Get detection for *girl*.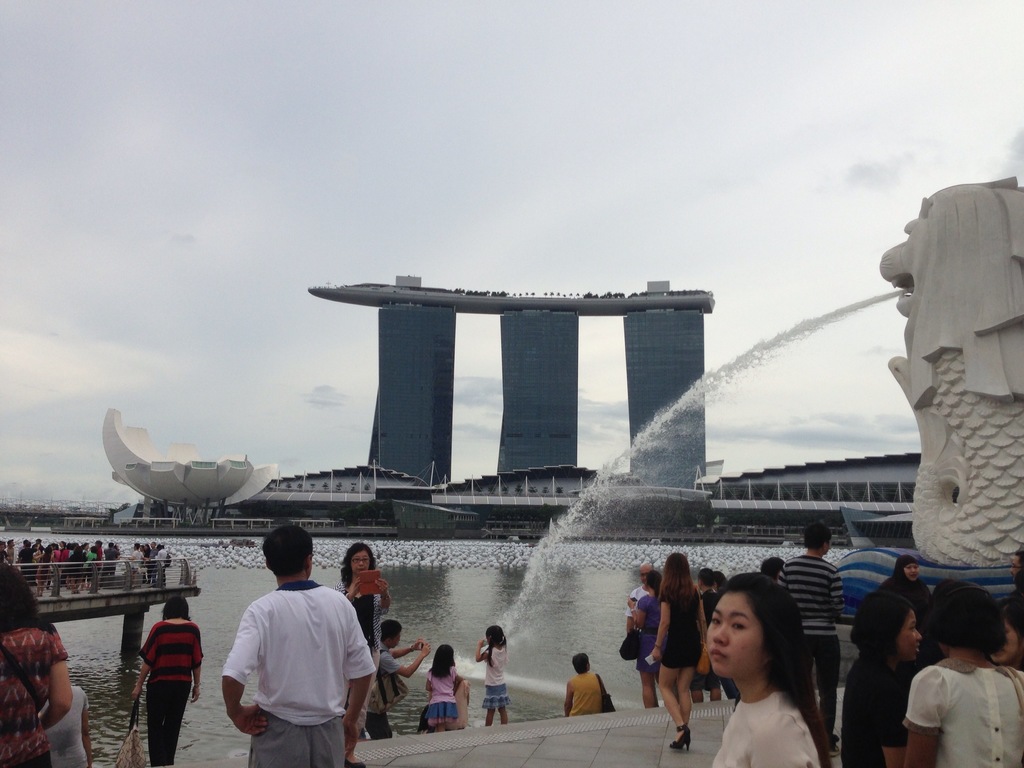
Detection: 991 589 1023 668.
